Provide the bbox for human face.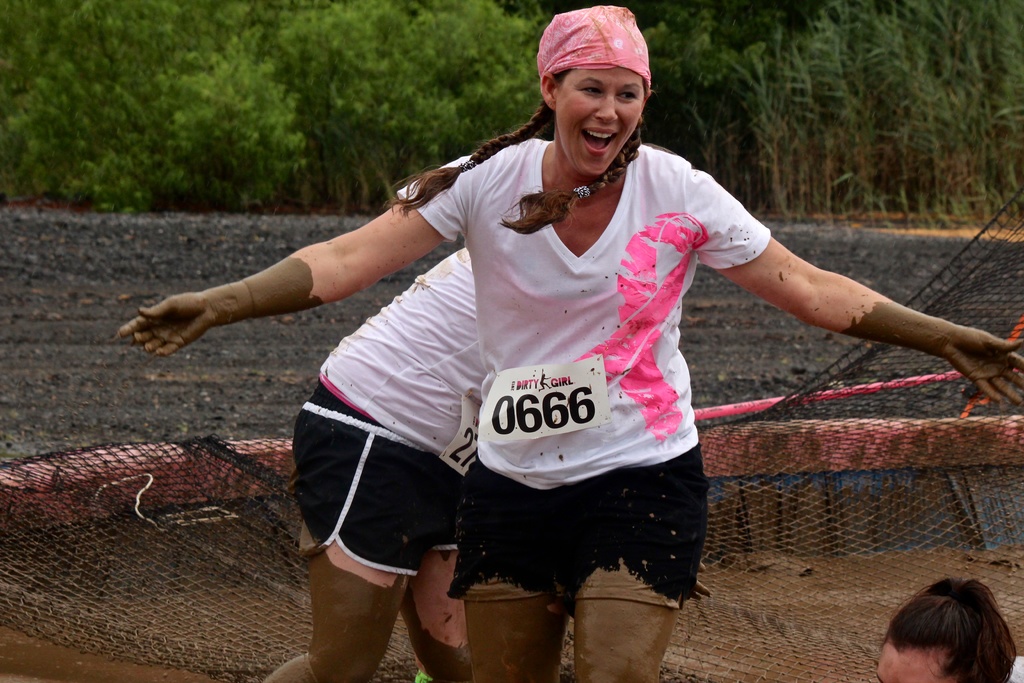
locate(551, 63, 645, 177).
